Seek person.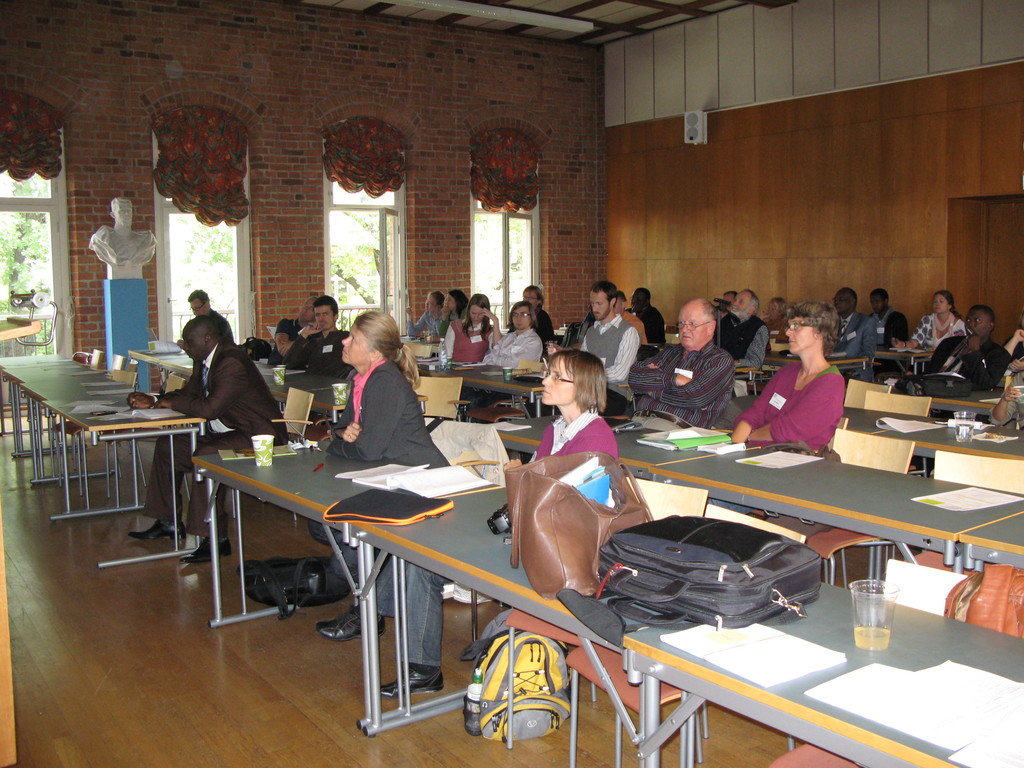
left=829, top=288, right=881, bottom=387.
